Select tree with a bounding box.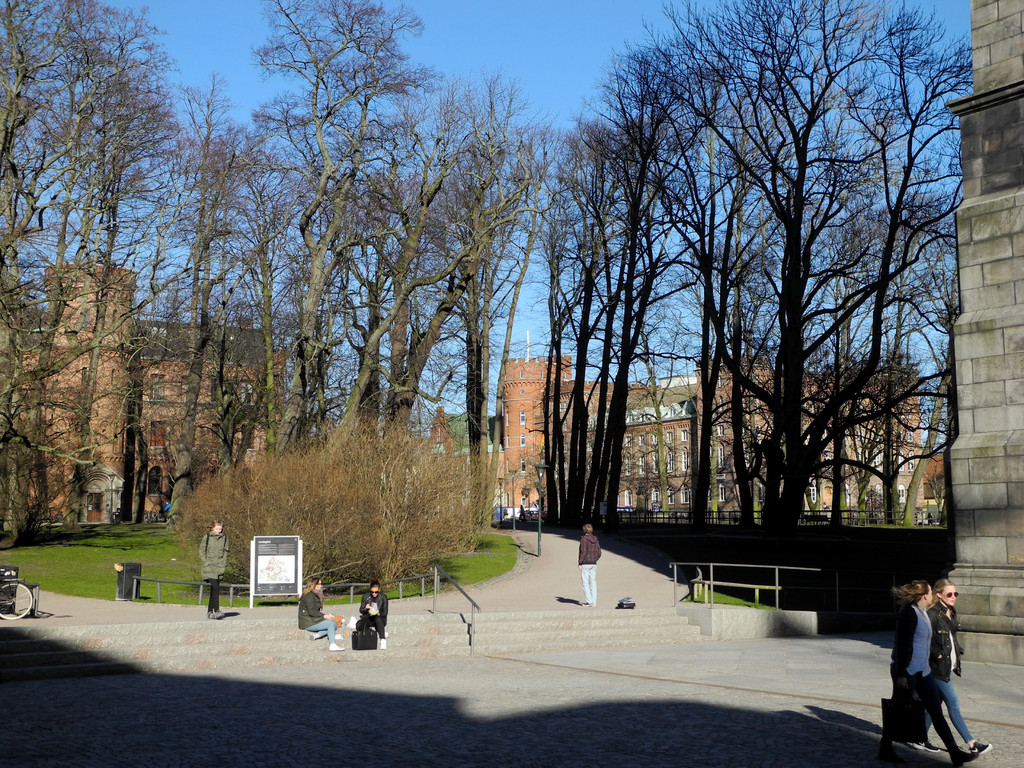
(x1=252, y1=0, x2=438, y2=463).
